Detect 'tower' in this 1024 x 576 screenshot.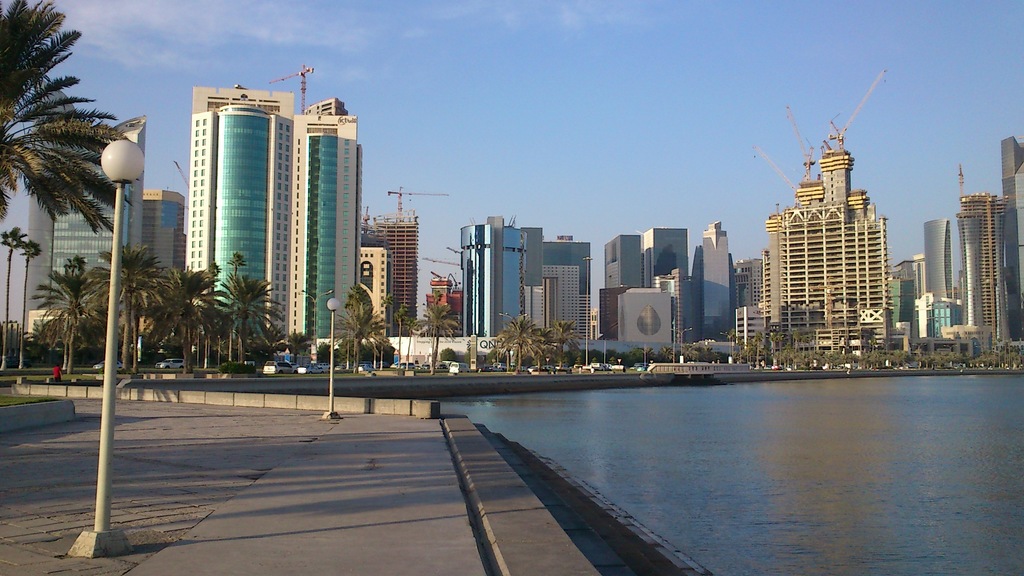
Detection: (left=1002, top=134, right=1023, bottom=358).
